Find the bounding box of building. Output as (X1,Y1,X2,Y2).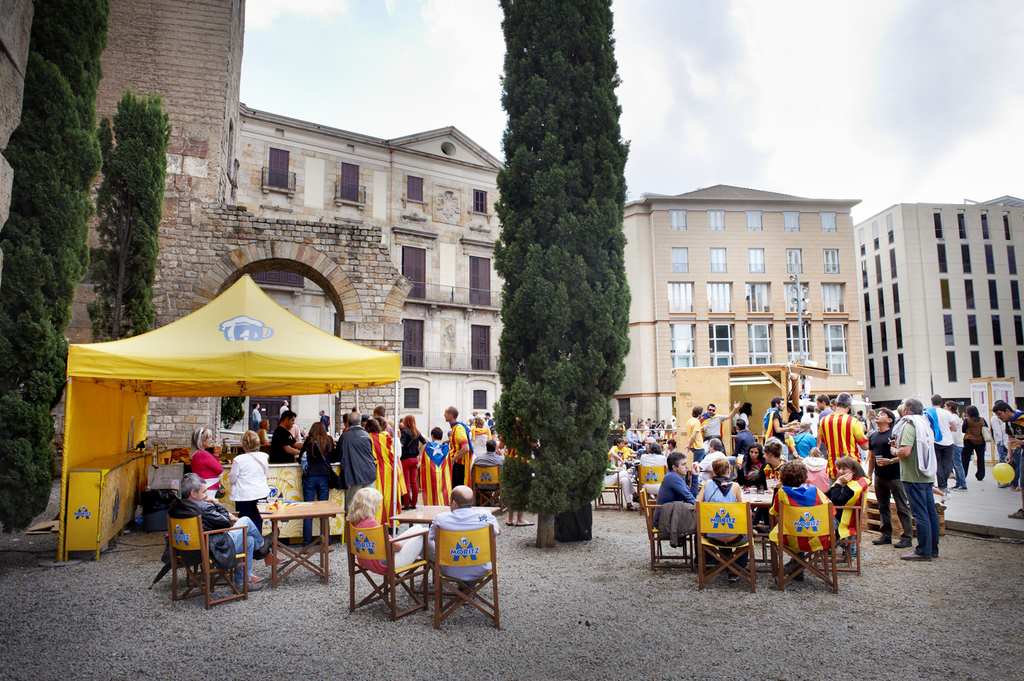
(854,194,1023,466).
